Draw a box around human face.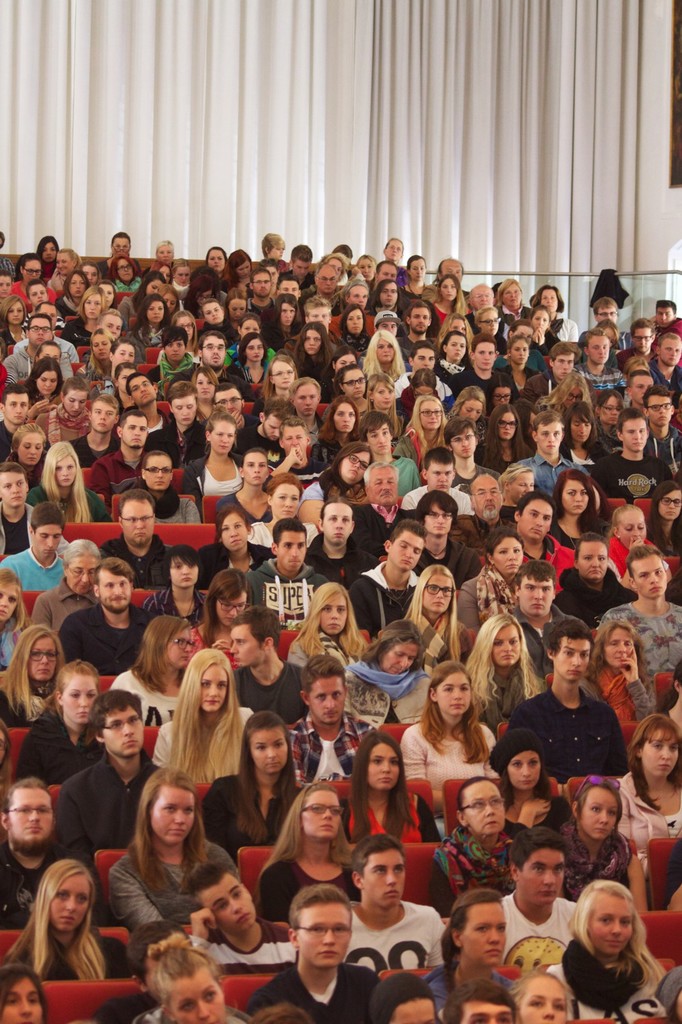
304,790,341,838.
